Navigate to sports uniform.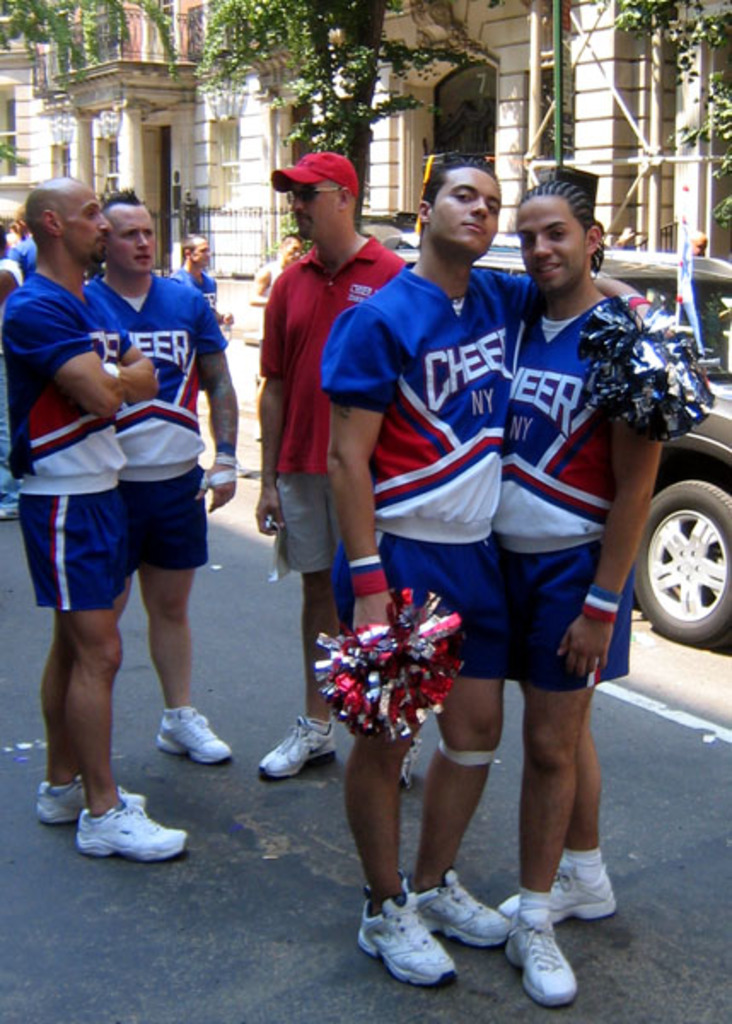
Navigation target: [x1=3, y1=268, x2=140, y2=599].
